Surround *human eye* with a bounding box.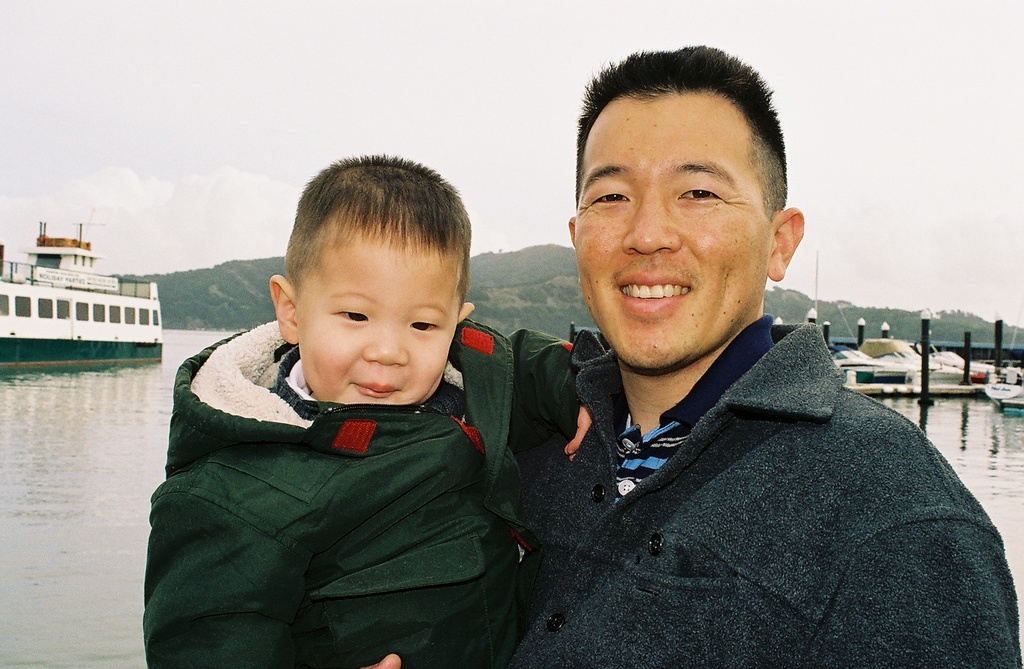
x1=589 y1=183 x2=633 y2=210.
